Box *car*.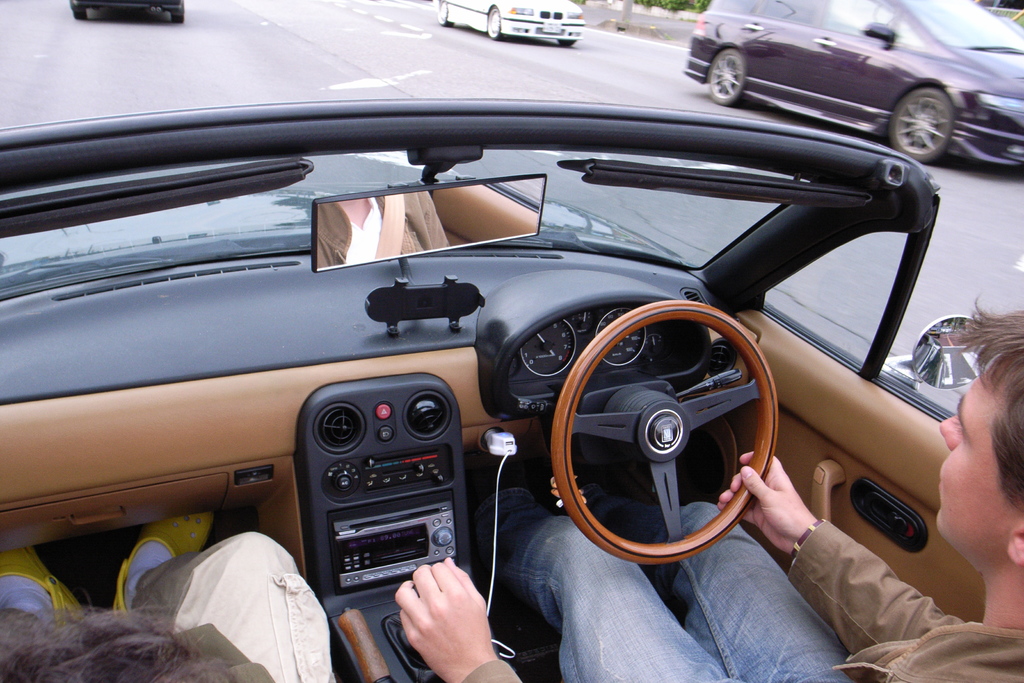
<bbox>77, 0, 186, 25</bbox>.
